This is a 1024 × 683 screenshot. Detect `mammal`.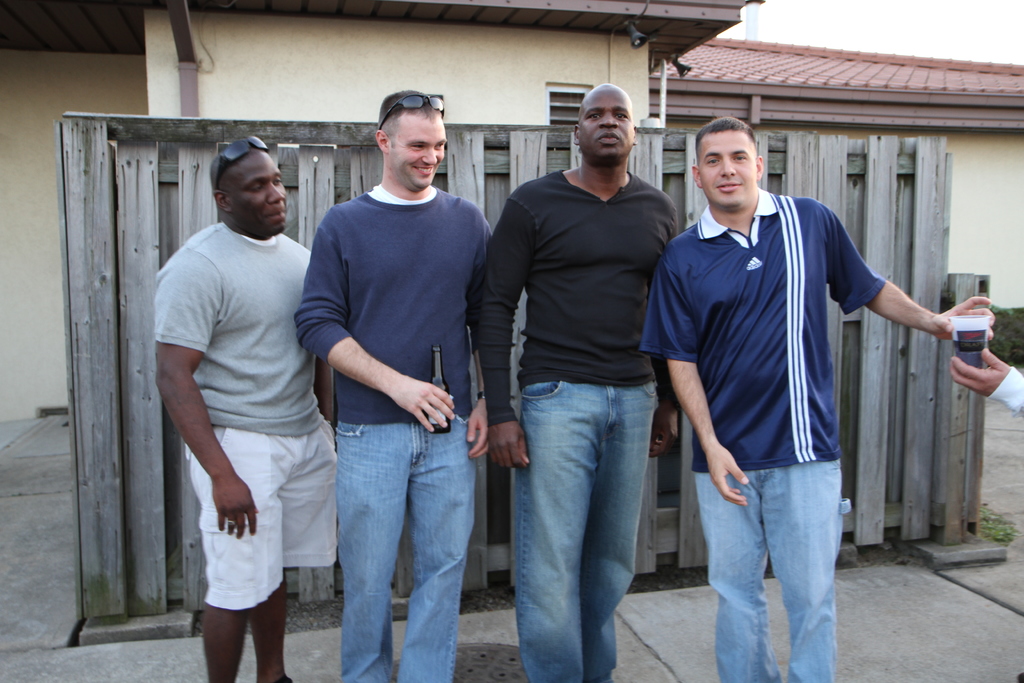
detection(478, 83, 681, 682).
